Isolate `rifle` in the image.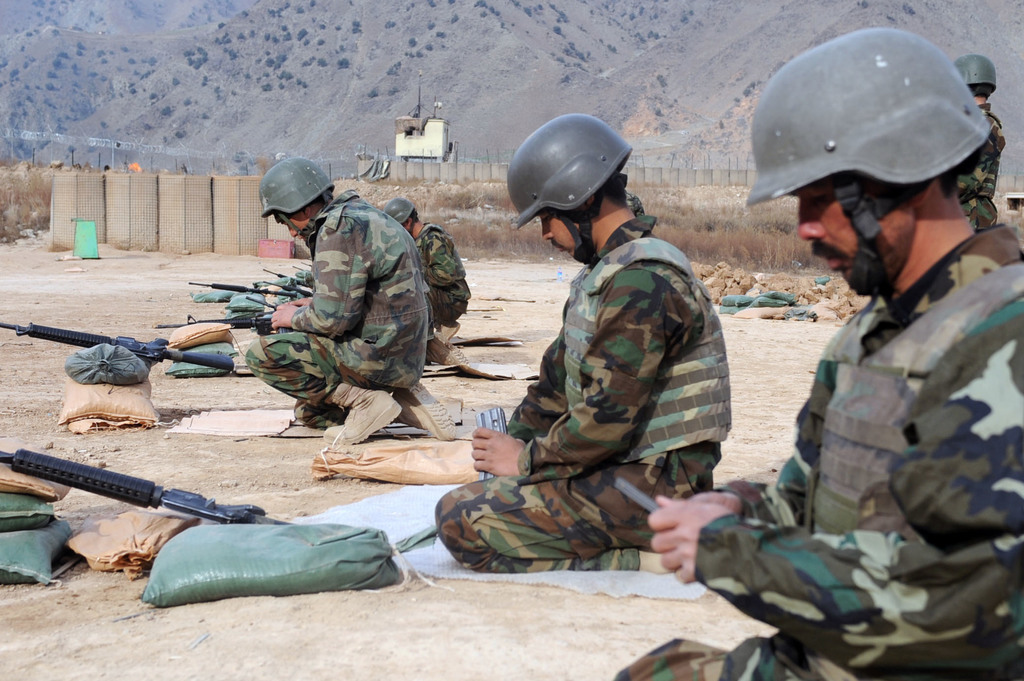
Isolated region: 299/262/310/268.
